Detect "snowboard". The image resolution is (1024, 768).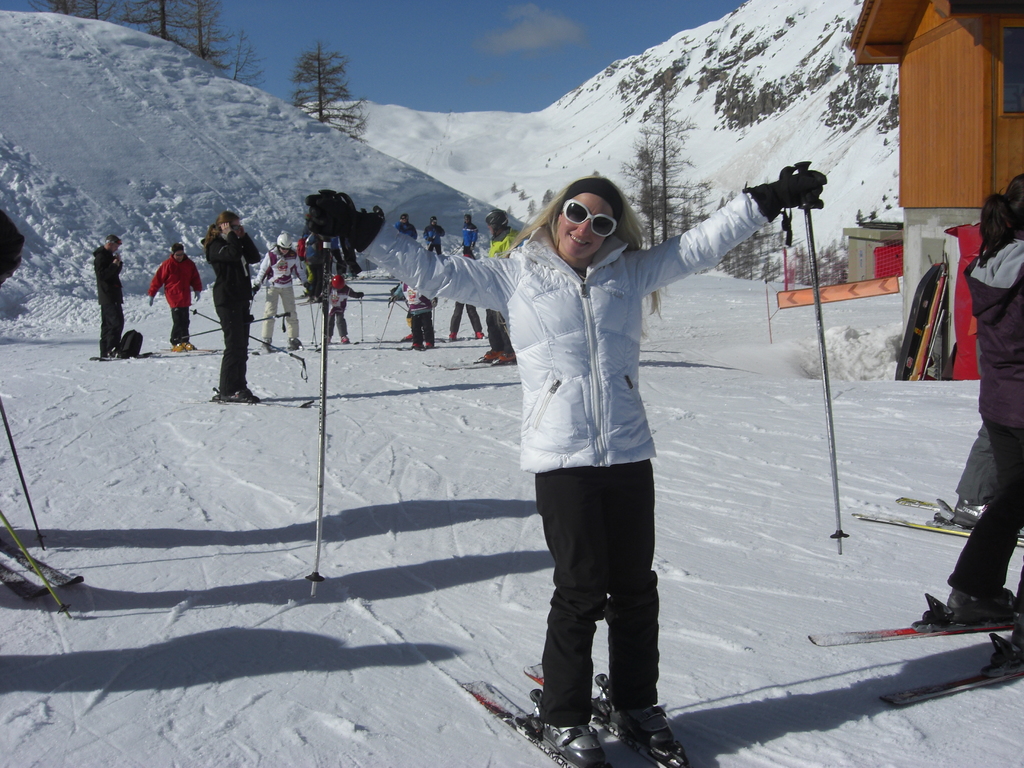
{"x1": 298, "y1": 299, "x2": 316, "y2": 305}.
